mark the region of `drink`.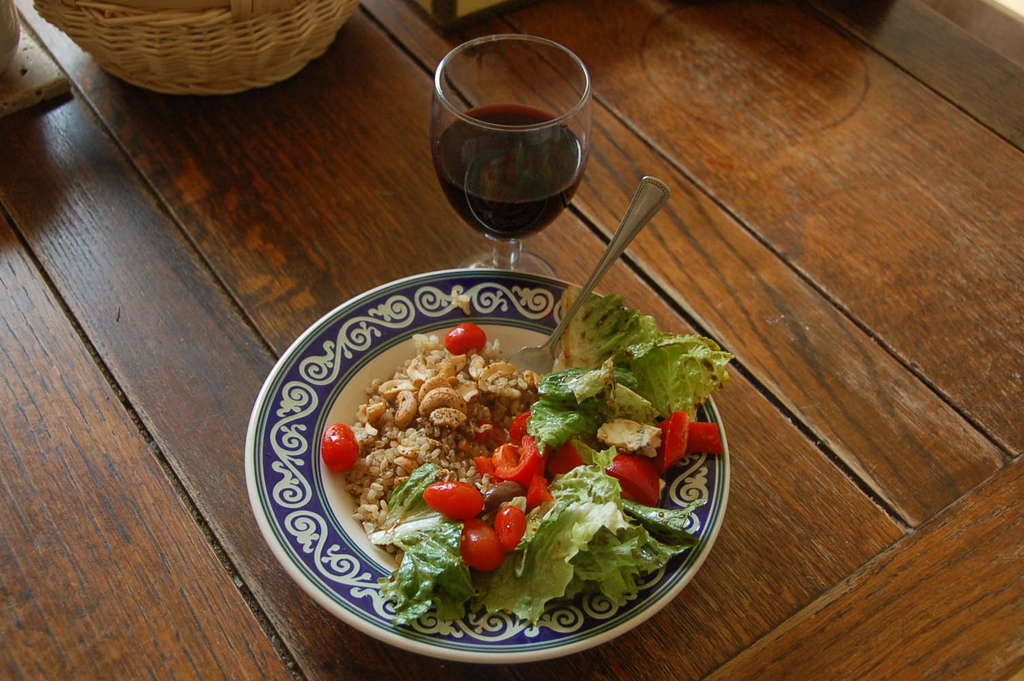
Region: x1=436 y1=103 x2=584 y2=240.
